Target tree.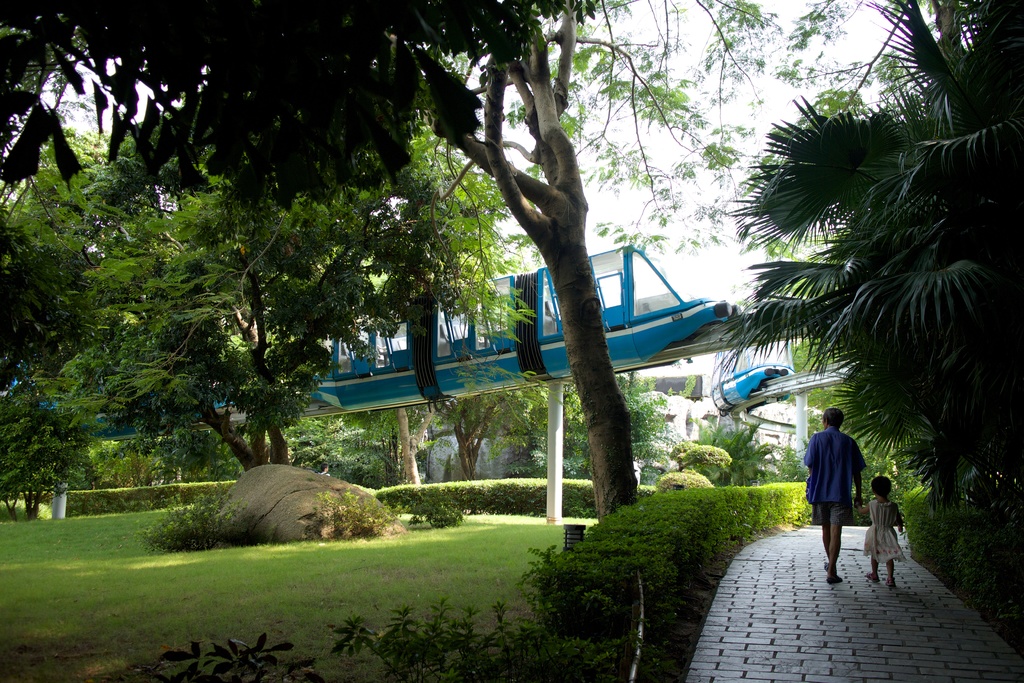
Target region: crop(703, 0, 1023, 567).
